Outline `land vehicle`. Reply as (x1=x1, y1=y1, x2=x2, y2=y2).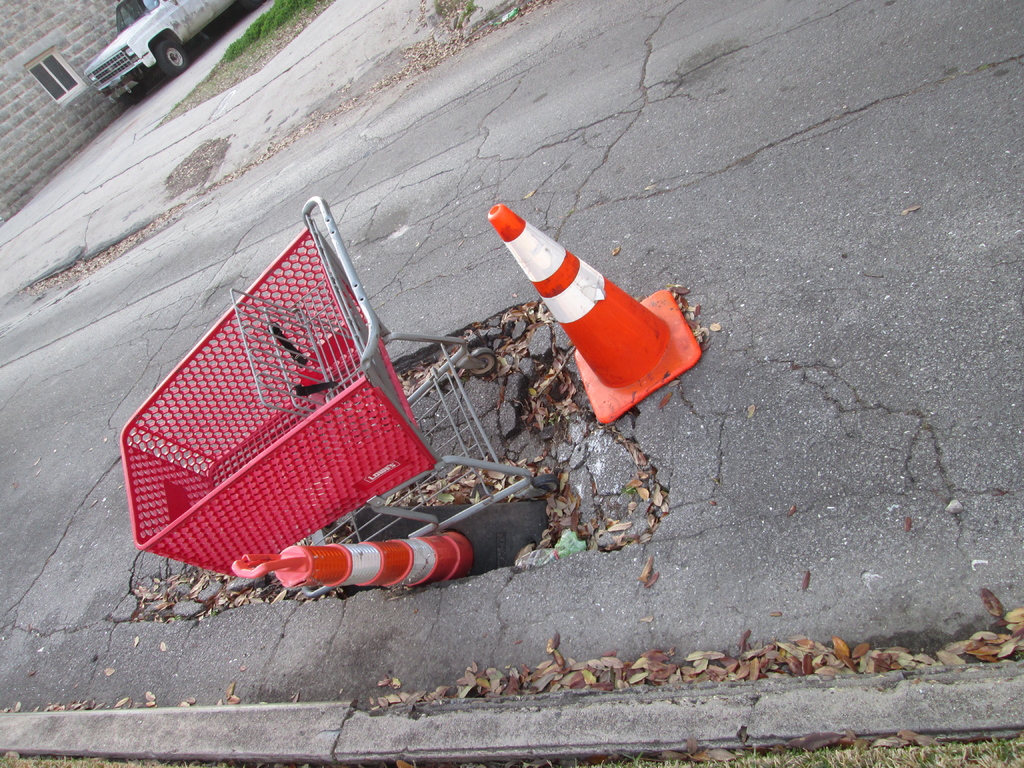
(x1=82, y1=0, x2=260, y2=103).
